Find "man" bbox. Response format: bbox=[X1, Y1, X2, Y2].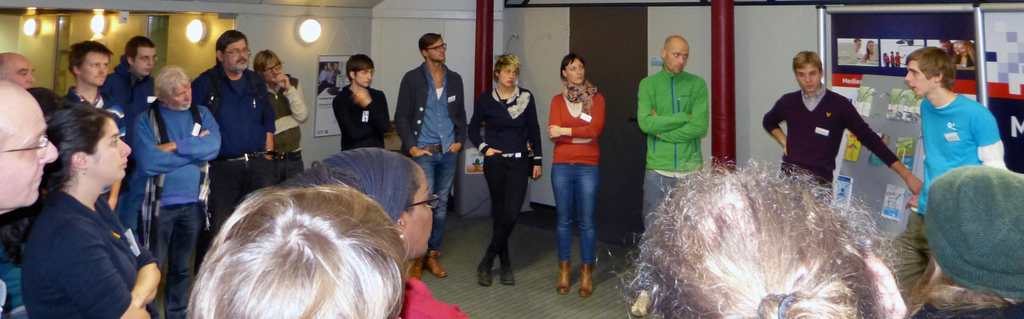
bbox=[392, 34, 471, 279].
